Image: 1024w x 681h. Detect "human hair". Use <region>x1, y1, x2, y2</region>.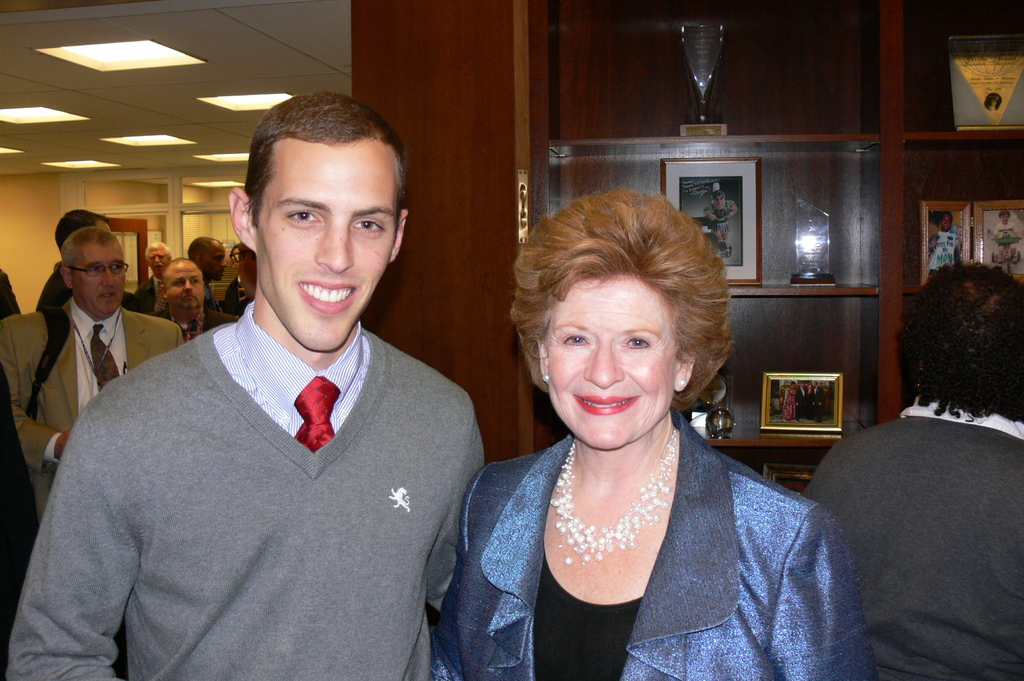
<region>185, 236, 215, 260</region>.
